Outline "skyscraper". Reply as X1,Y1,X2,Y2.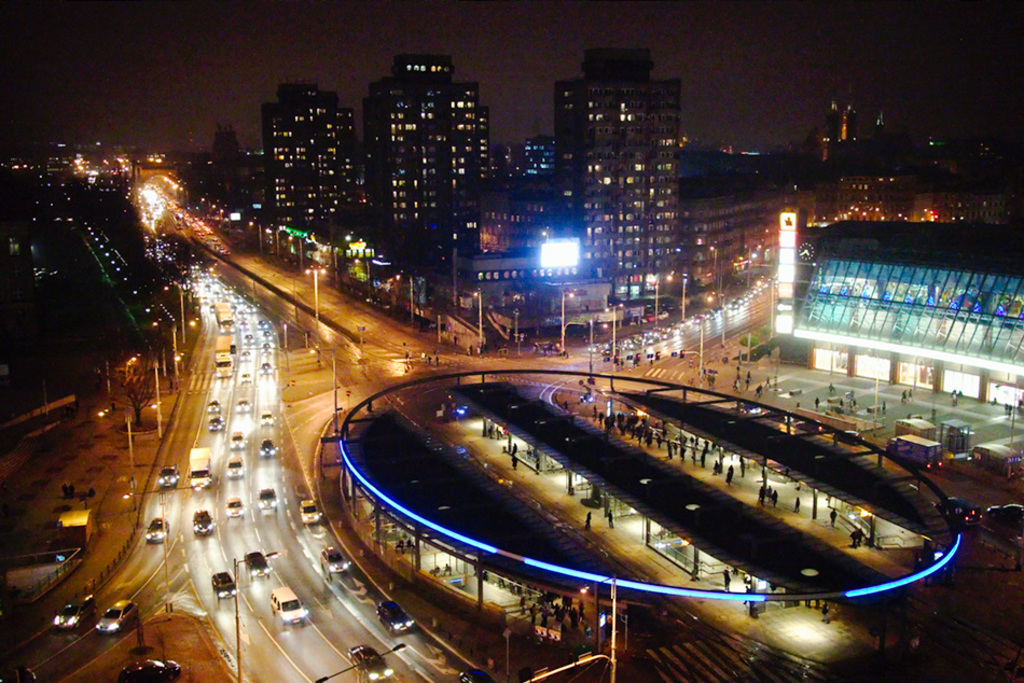
360,53,495,274.
